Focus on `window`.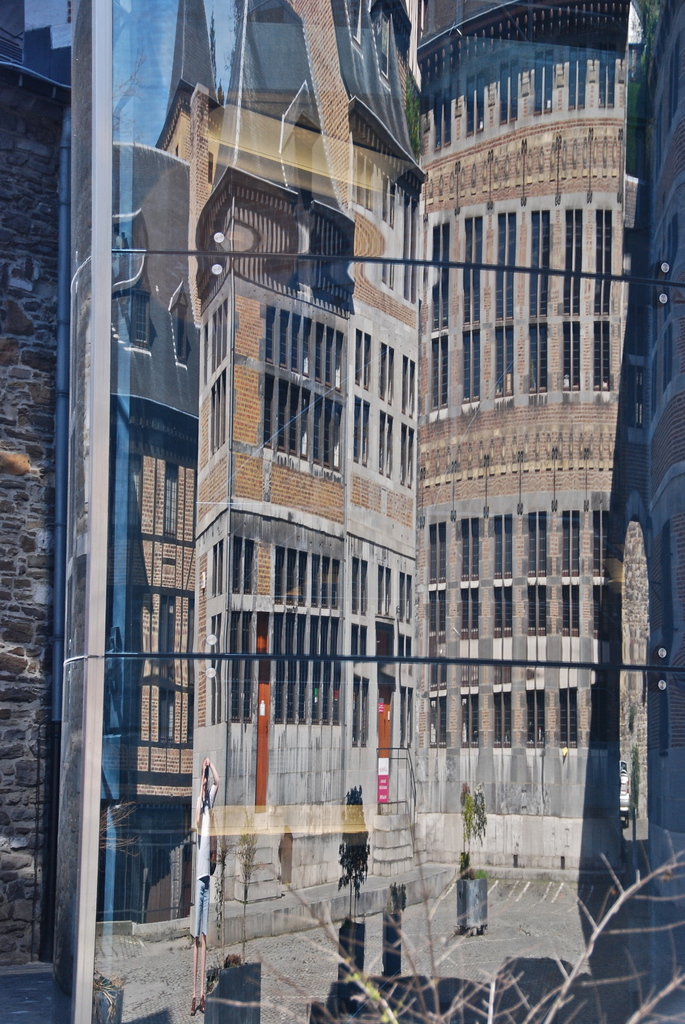
Focused at box(204, 615, 221, 725).
